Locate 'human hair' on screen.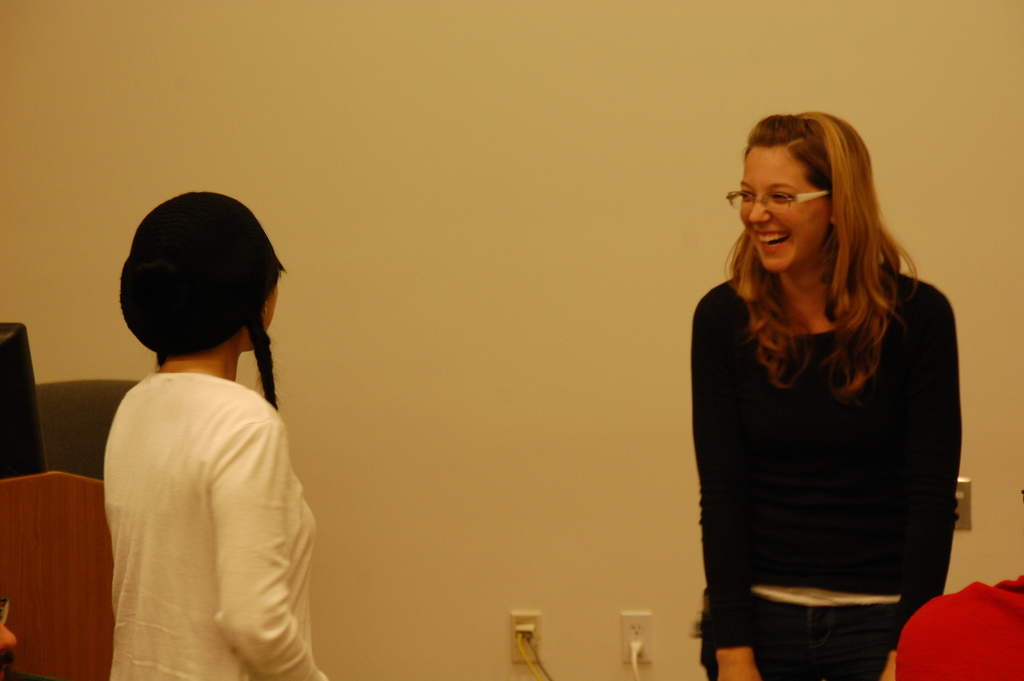
On screen at box=[152, 260, 283, 411].
